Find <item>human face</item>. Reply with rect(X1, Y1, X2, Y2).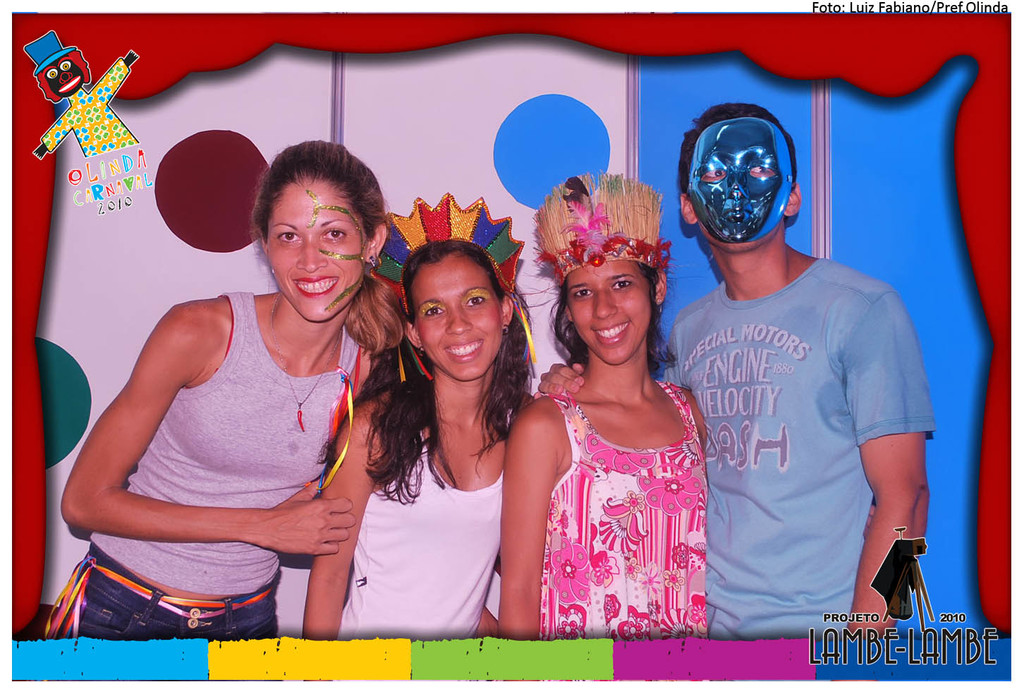
rect(417, 256, 500, 380).
